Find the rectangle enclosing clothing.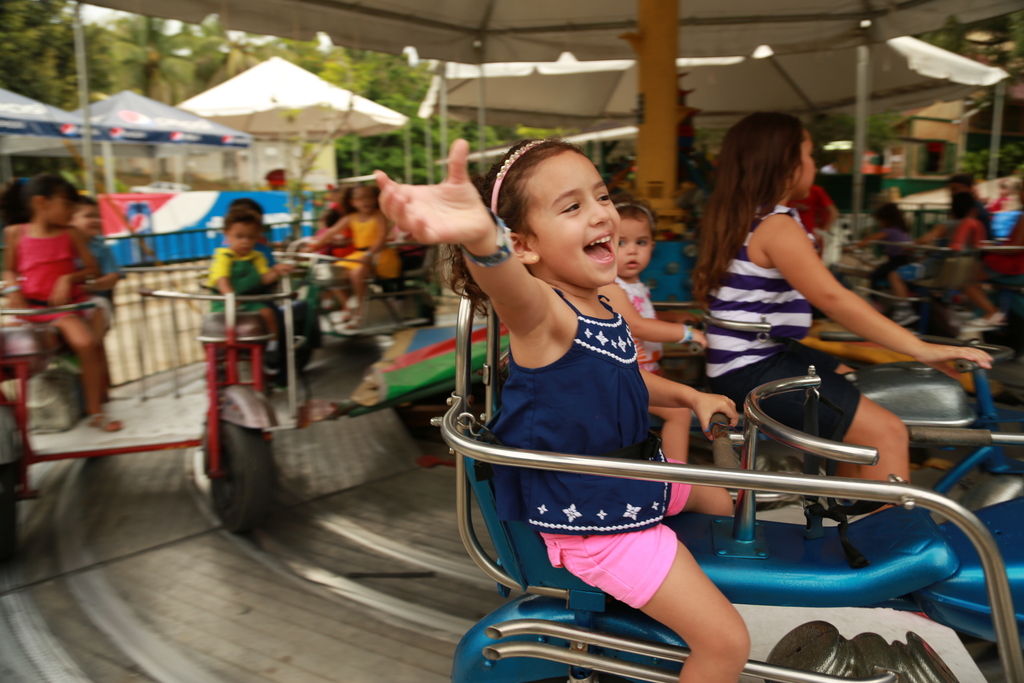
bbox=(702, 201, 868, 461).
